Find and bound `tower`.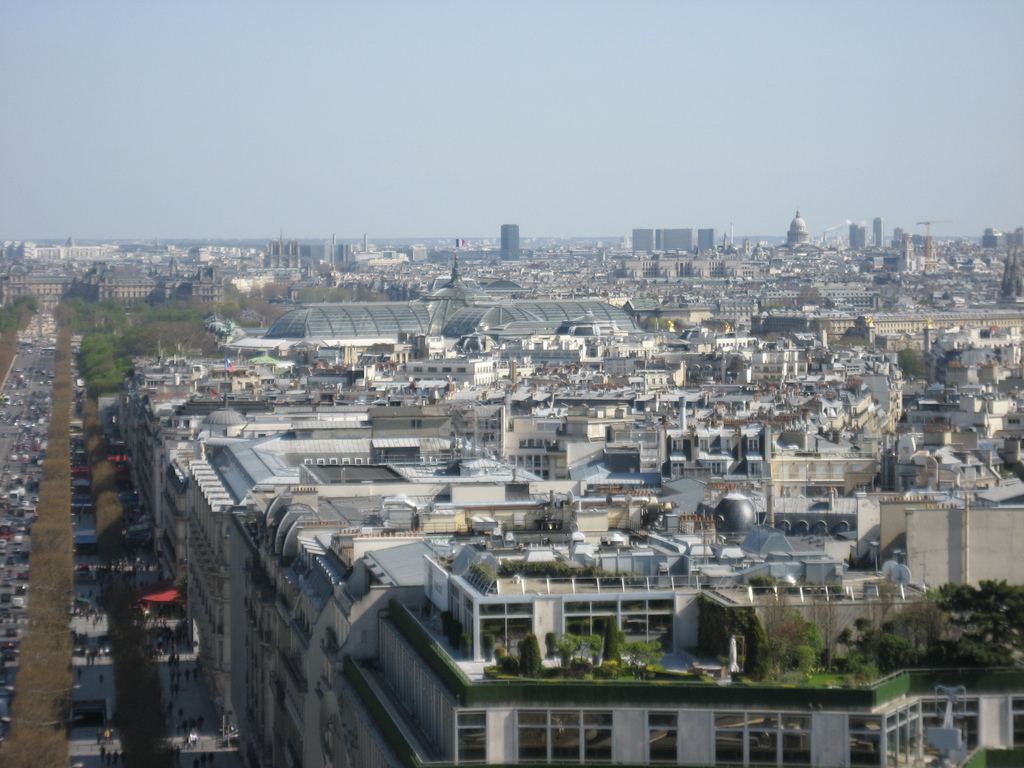
Bound: box(876, 218, 883, 247).
